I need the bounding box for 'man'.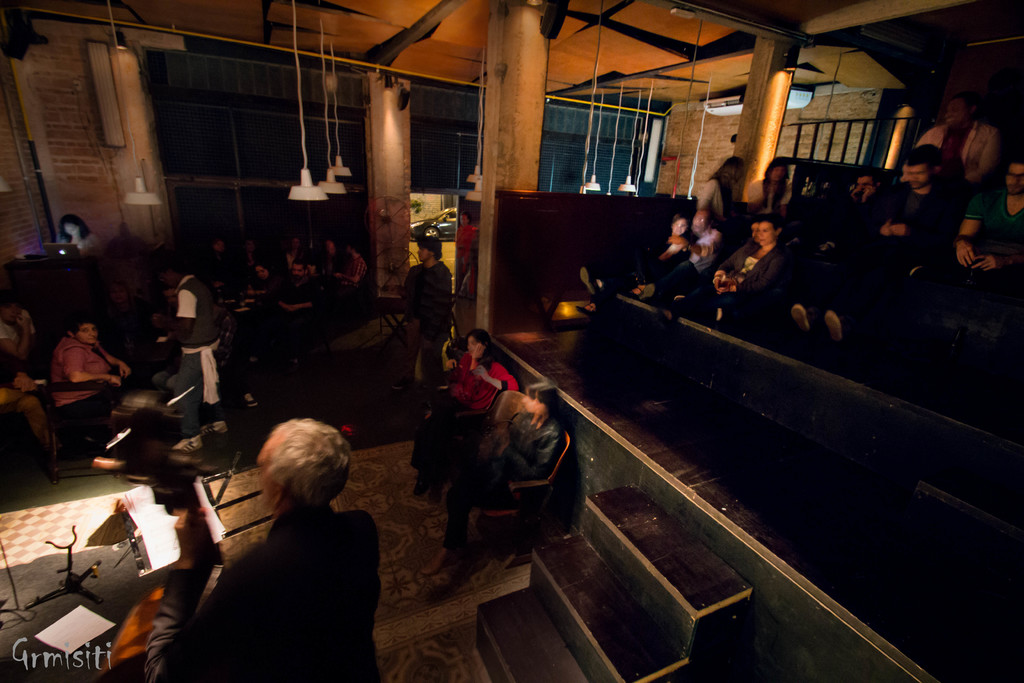
Here it is: pyautogui.locateOnScreen(160, 399, 403, 680).
